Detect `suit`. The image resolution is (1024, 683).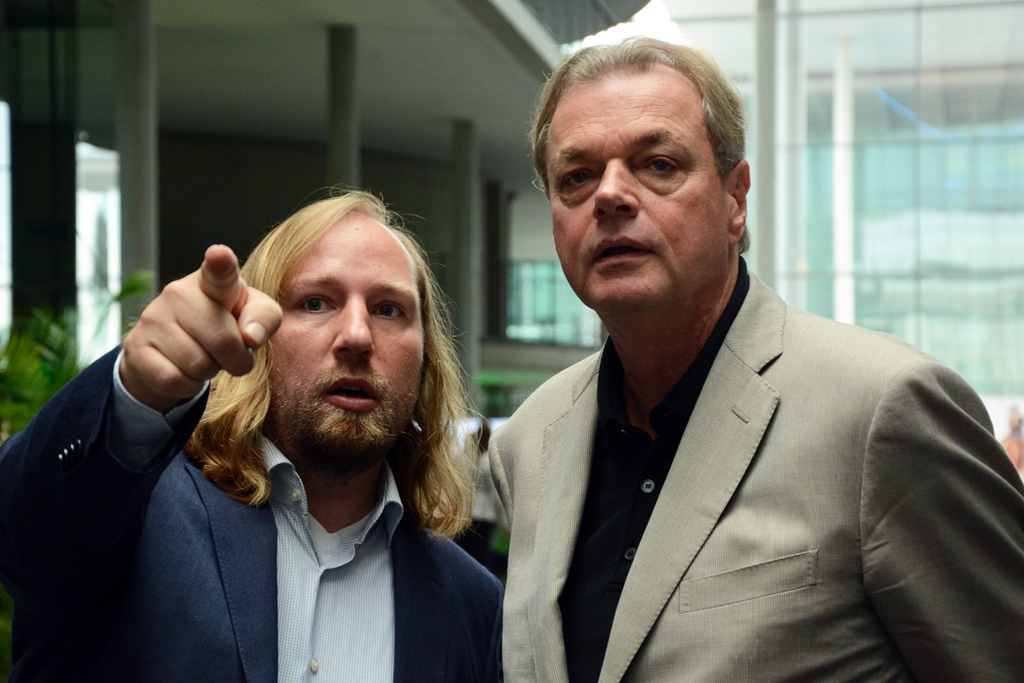
bbox(127, 338, 513, 668).
